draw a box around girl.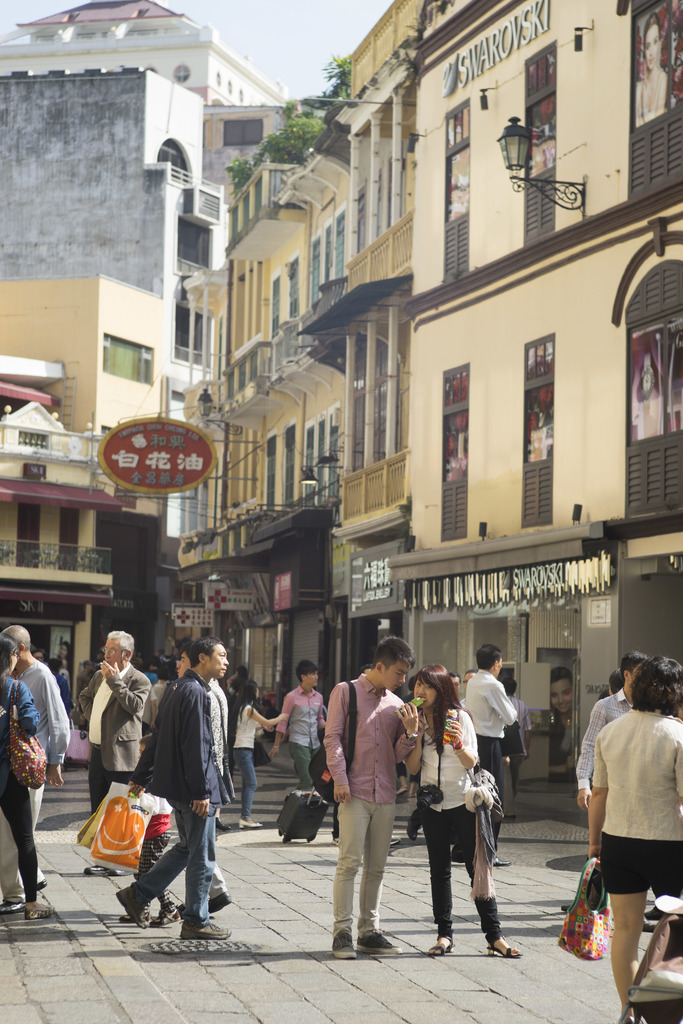
(233, 672, 292, 831).
